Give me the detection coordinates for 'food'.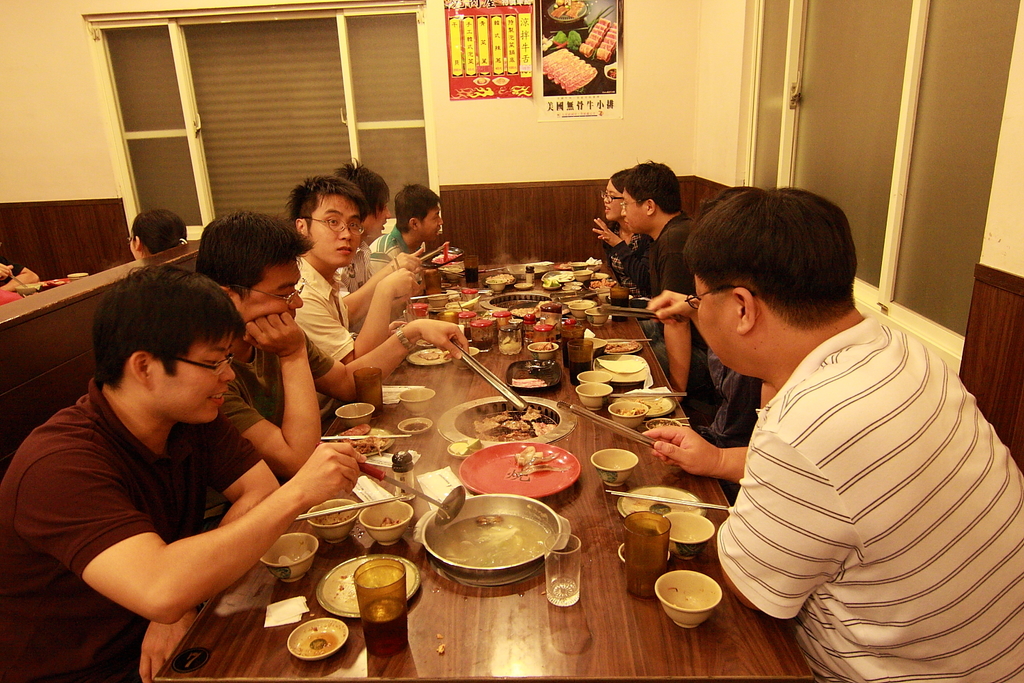
[511, 377, 547, 386].
